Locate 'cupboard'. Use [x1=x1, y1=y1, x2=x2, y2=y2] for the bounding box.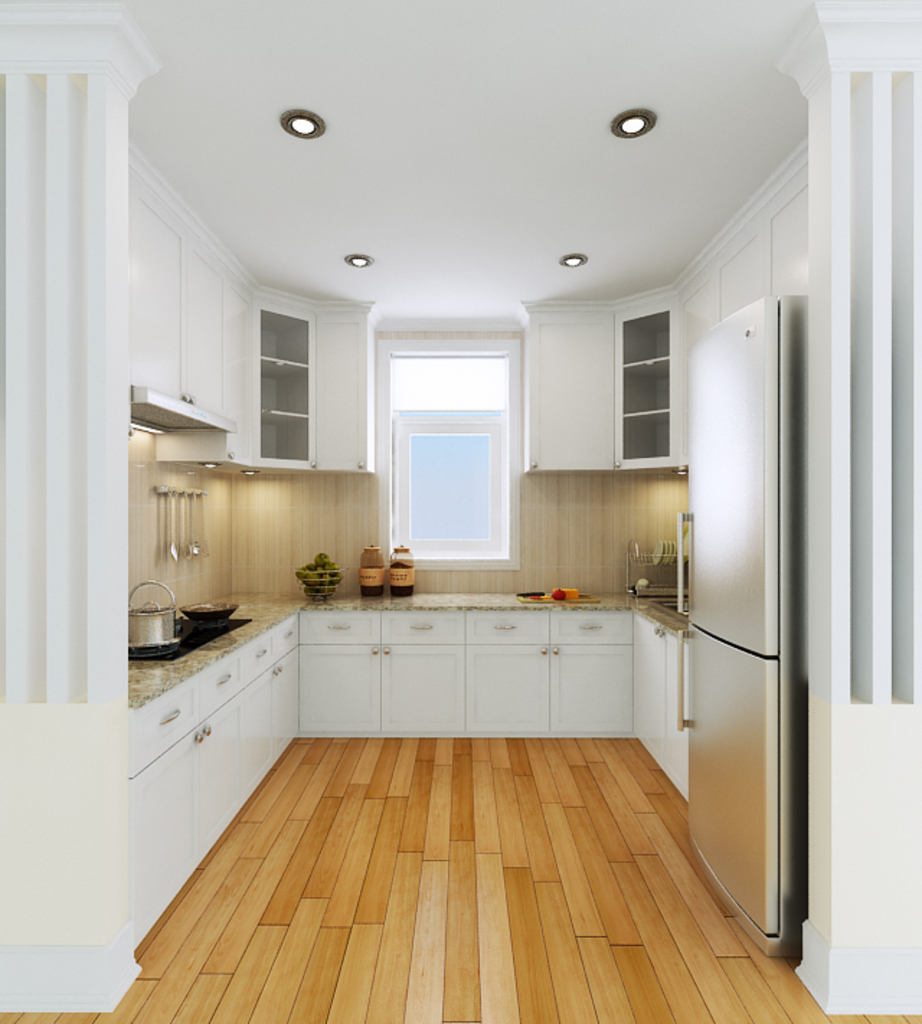
[x1=509, y1=131, x2=811, y2=468].
